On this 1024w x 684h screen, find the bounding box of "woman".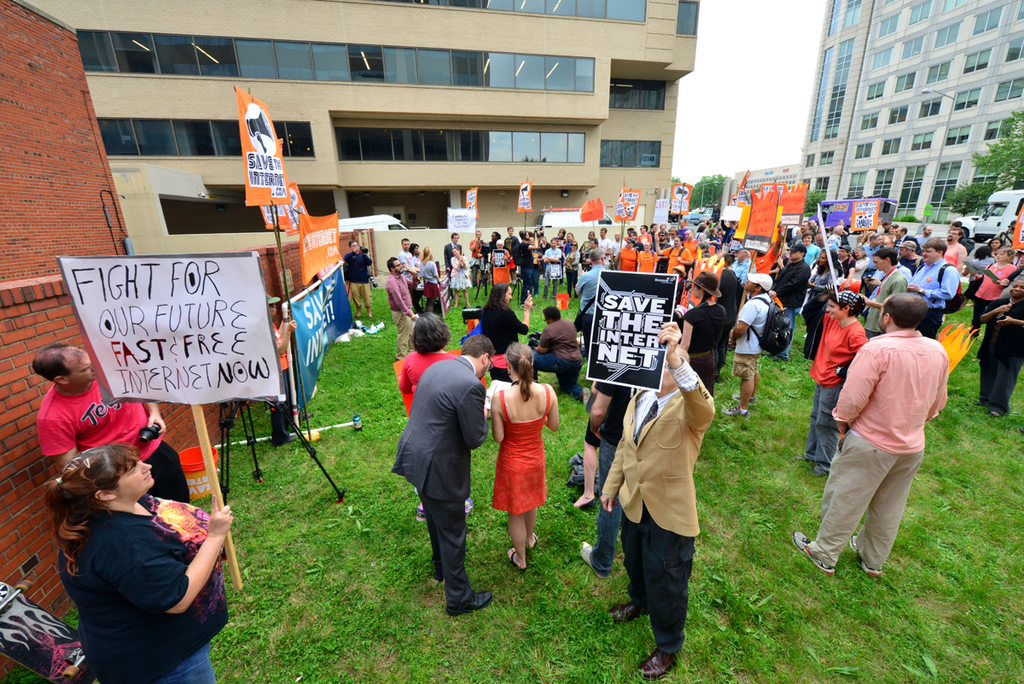
Bounding box: {"left": 975, "top": 278, "right": 1023, "bottom": 415}.
